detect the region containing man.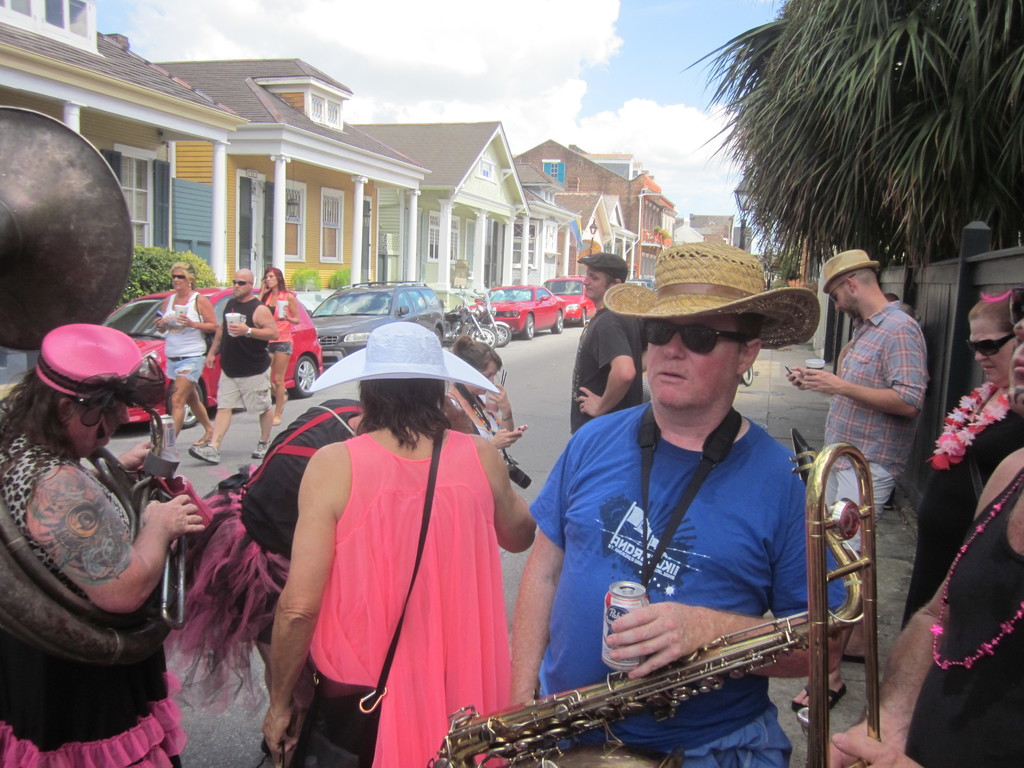
[517,283,870,747].
